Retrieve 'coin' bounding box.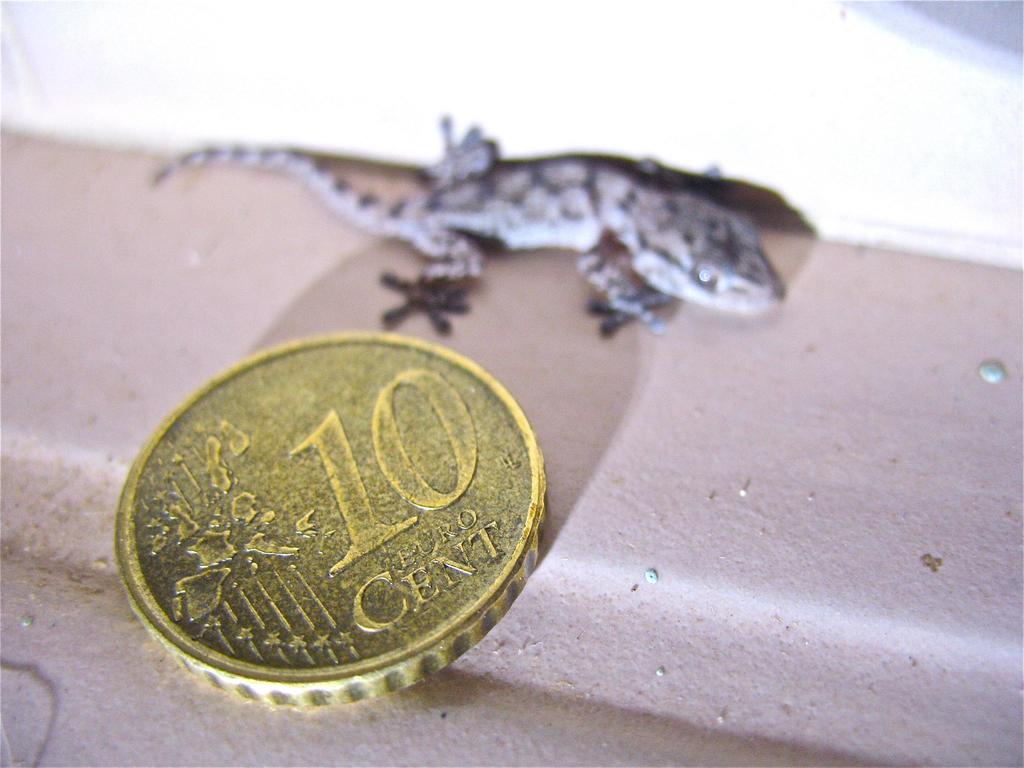
Bounding box: [114,338,544,712].
